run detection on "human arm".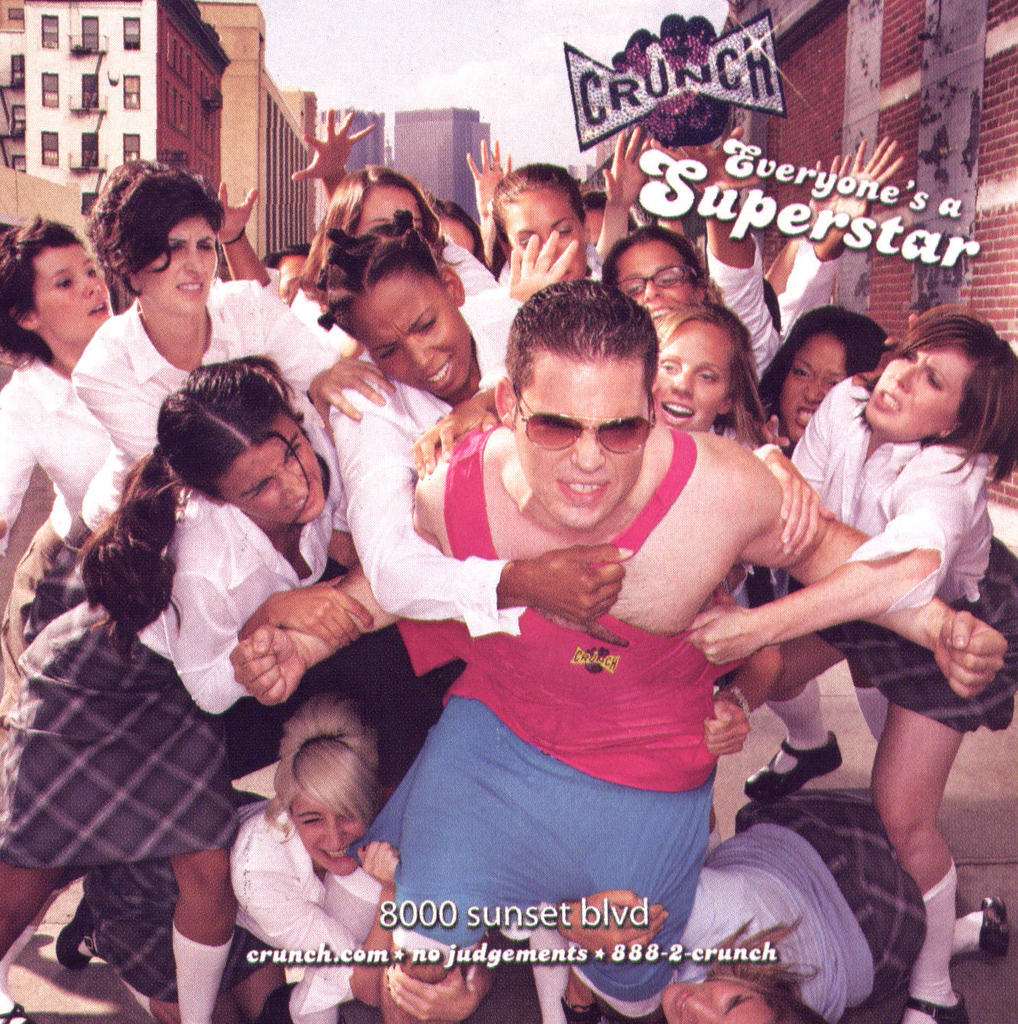
Result: 699 647 782 759.
